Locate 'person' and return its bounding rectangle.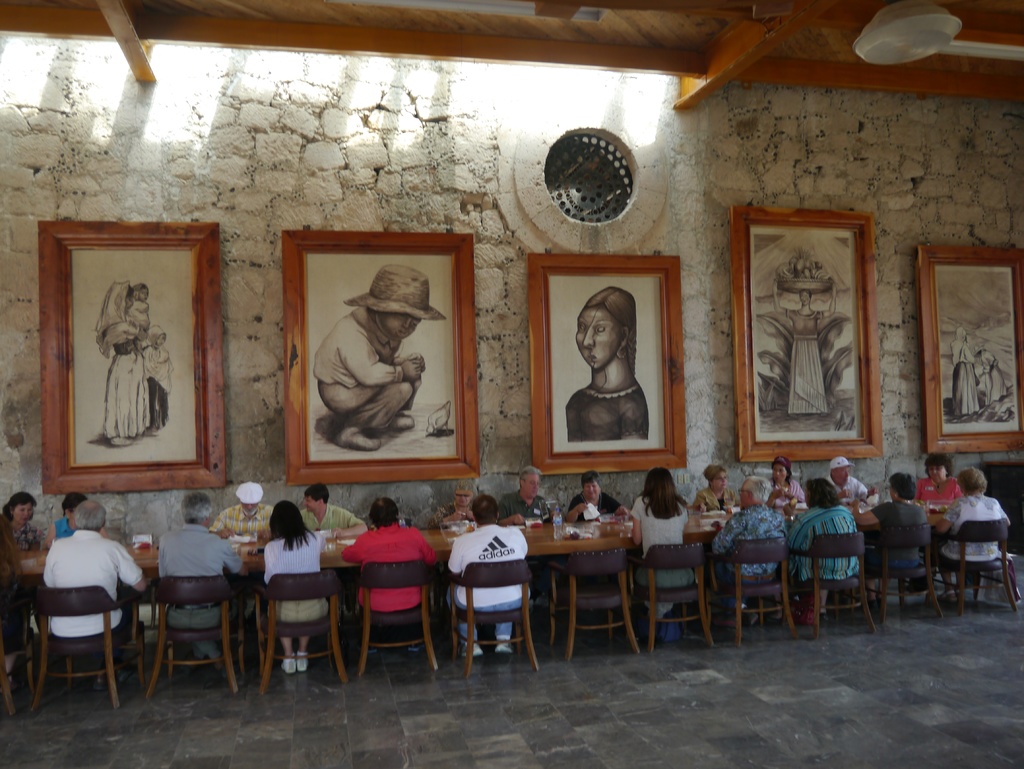
[x1=982, y1=350, x2=1014, y2=399].
